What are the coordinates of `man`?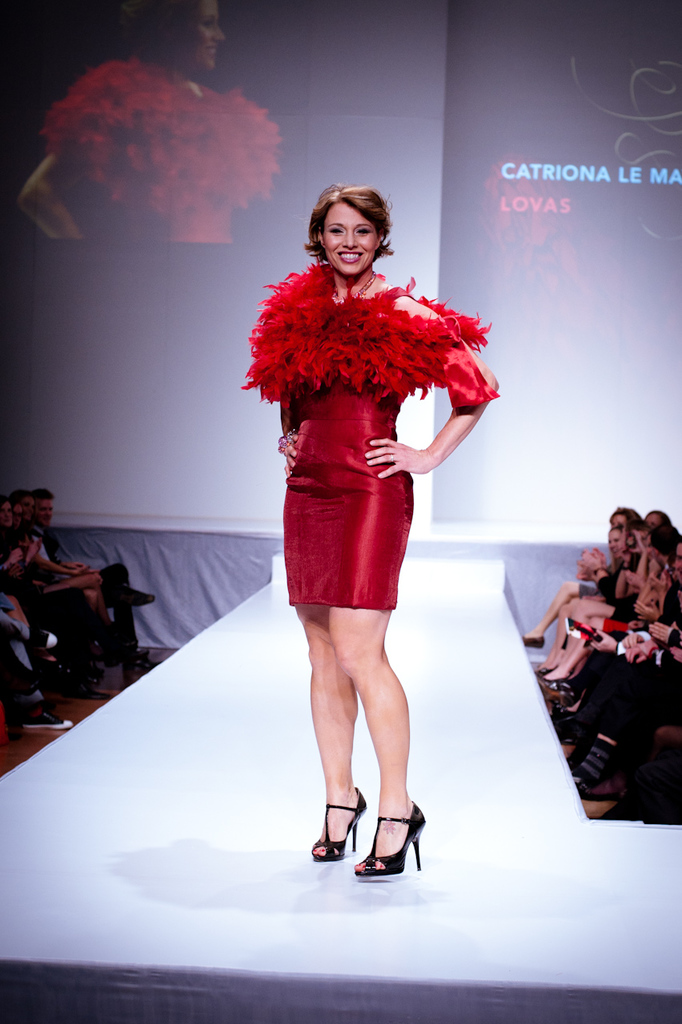
bbox=[0, 607, 78, 734].
